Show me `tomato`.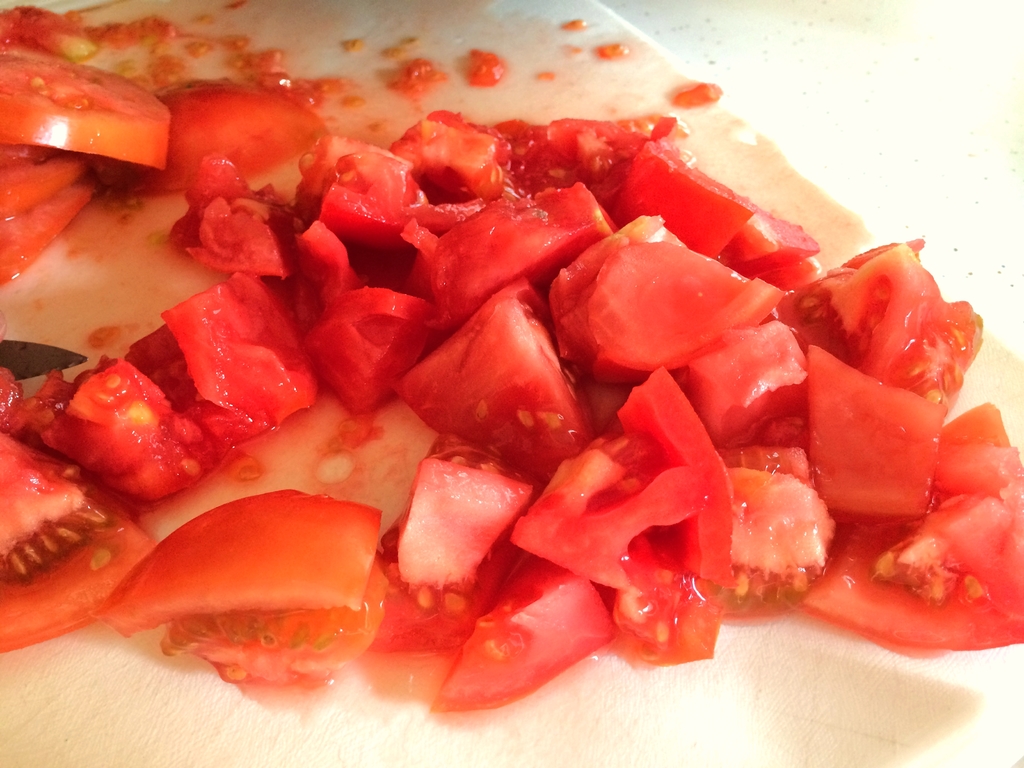
`tomato` is here: [x1=45, y1=360, x2=243, y2=508].
